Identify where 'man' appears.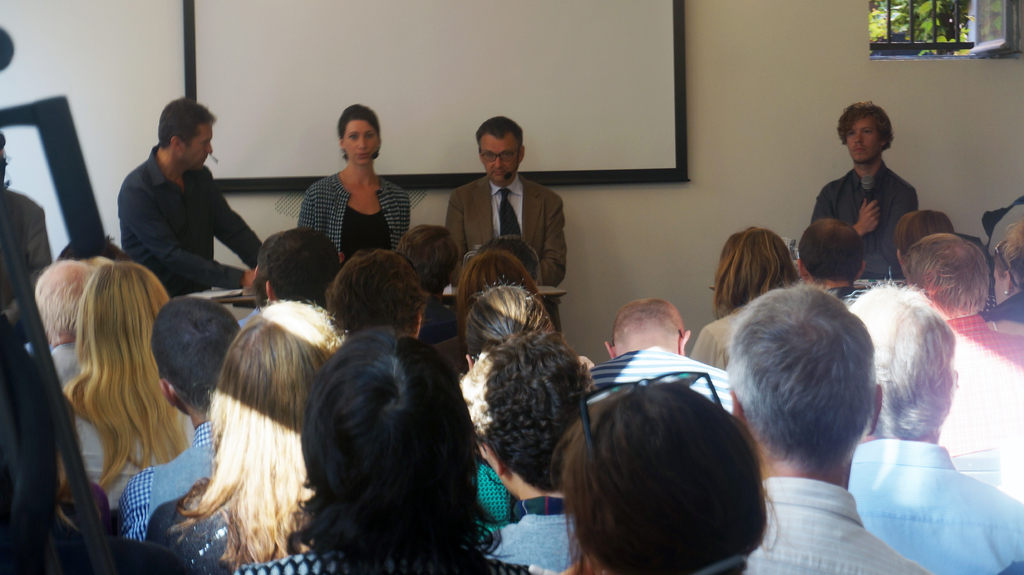
Appears at box(897, 235, 1023, 478).
